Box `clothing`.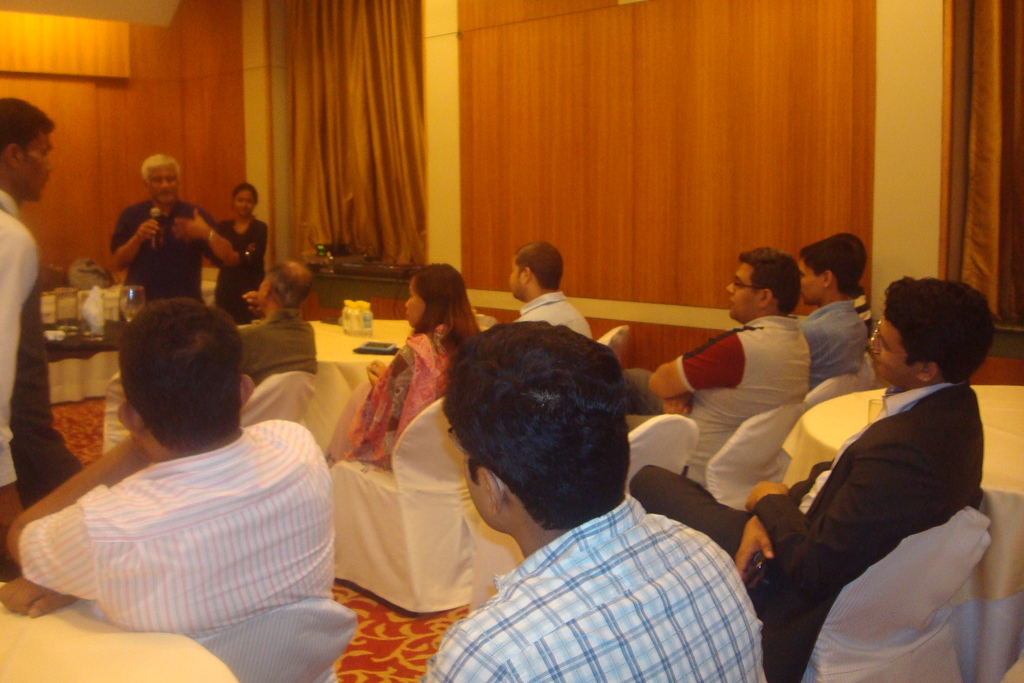
locate(509, 293, 596, 339).
